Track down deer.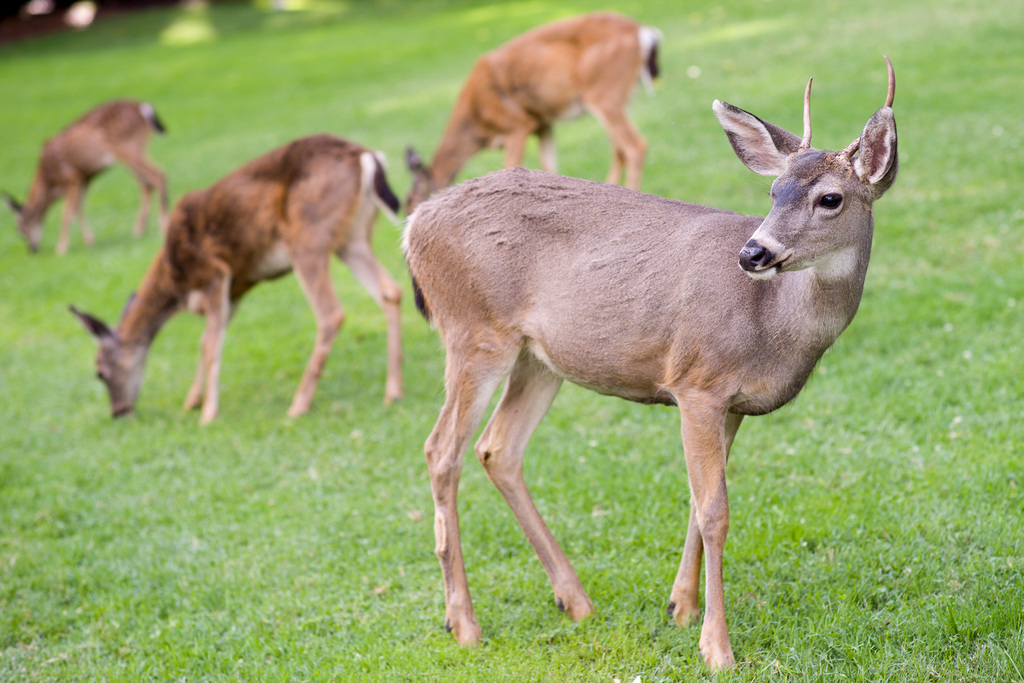
Tracked to [67,131,400,416].
